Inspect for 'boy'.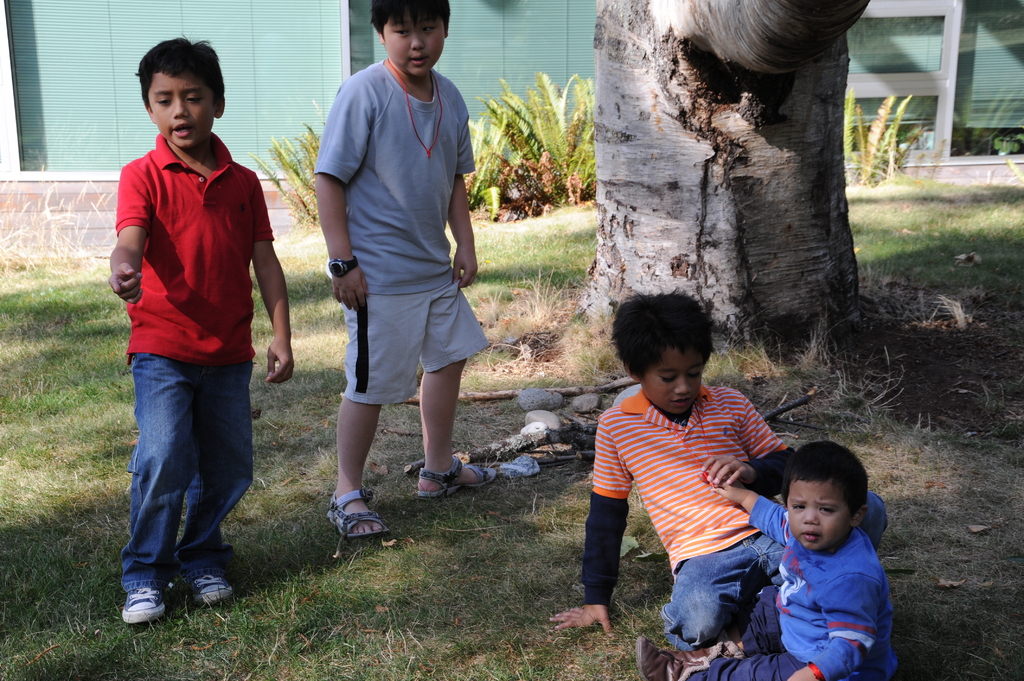
Inspection: l=552, t=289, r=886, b=647.
